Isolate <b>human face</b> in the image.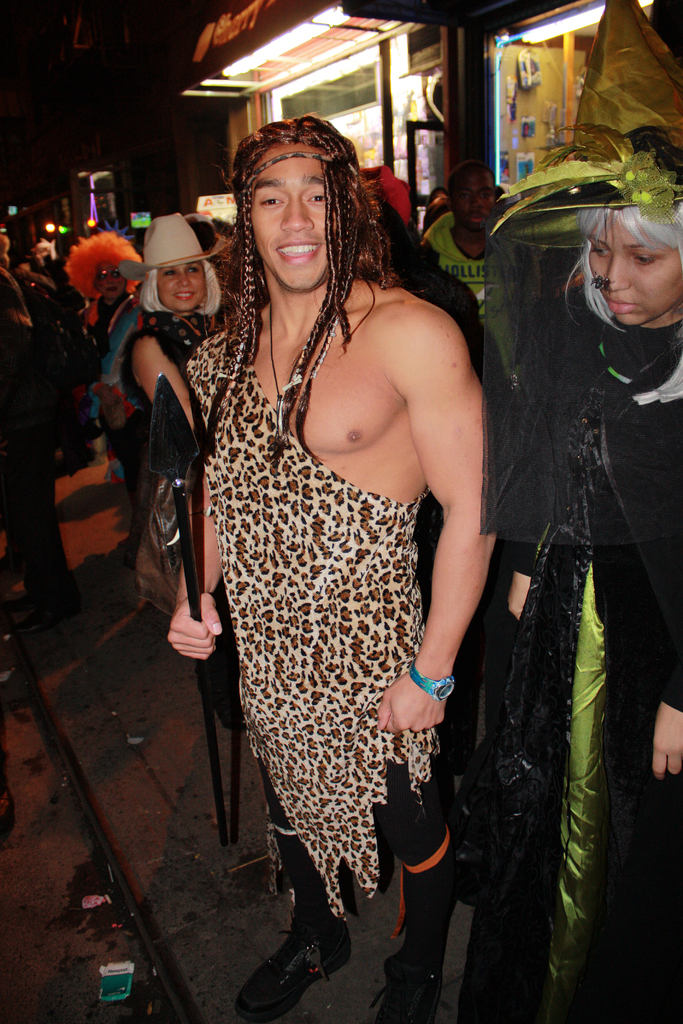
Isolated region: detection(155, 259, 204, 310).
